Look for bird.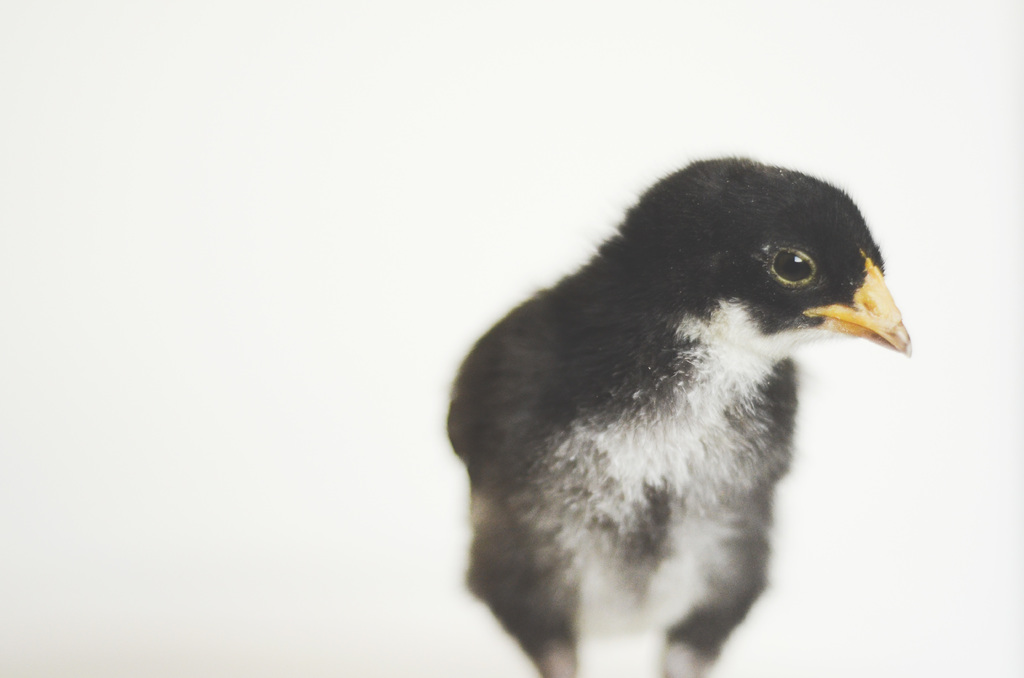
Found: (433, 140, 936, 645).
